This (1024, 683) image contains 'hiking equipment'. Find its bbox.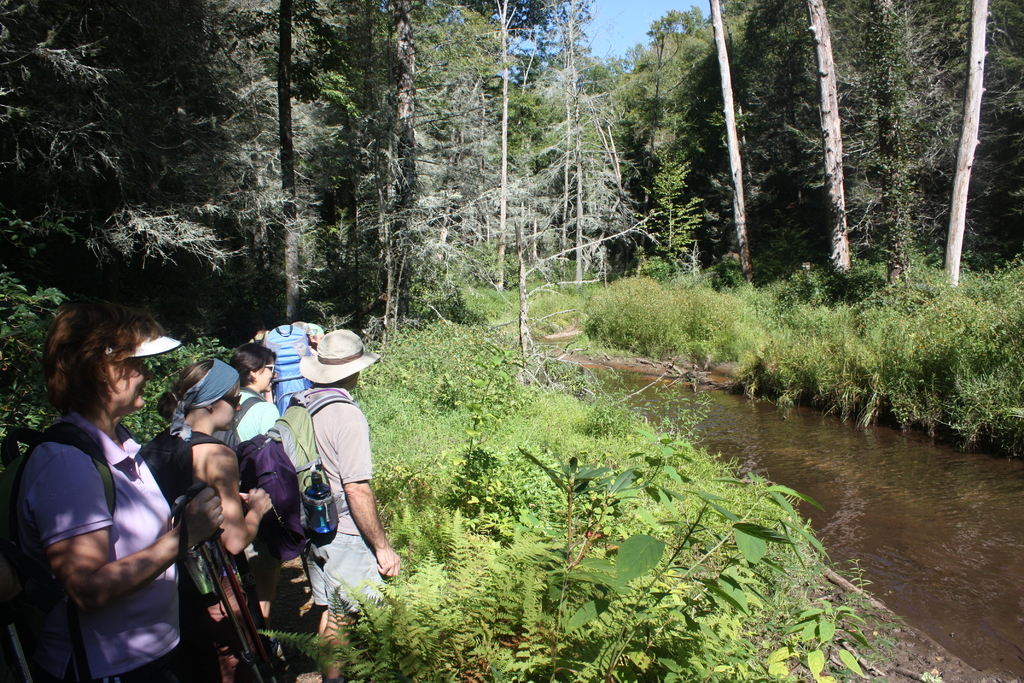
pyautogui.locateOnScreen(257, 394, 355, 541).
